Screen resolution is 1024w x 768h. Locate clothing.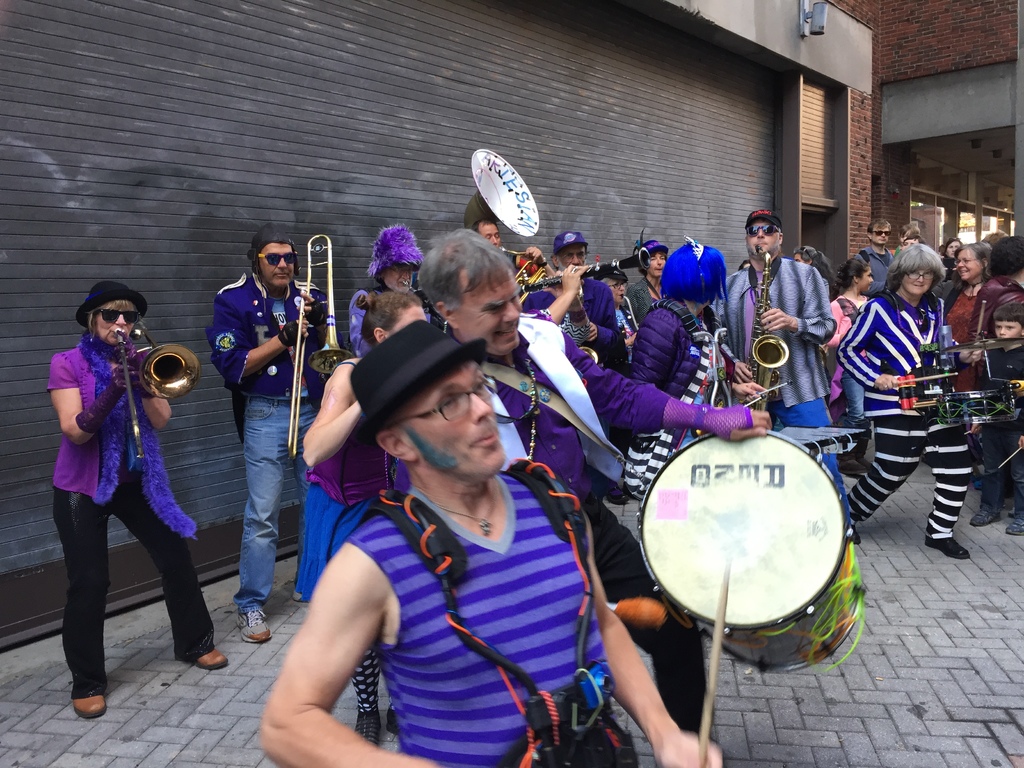
829/284/881/418.
